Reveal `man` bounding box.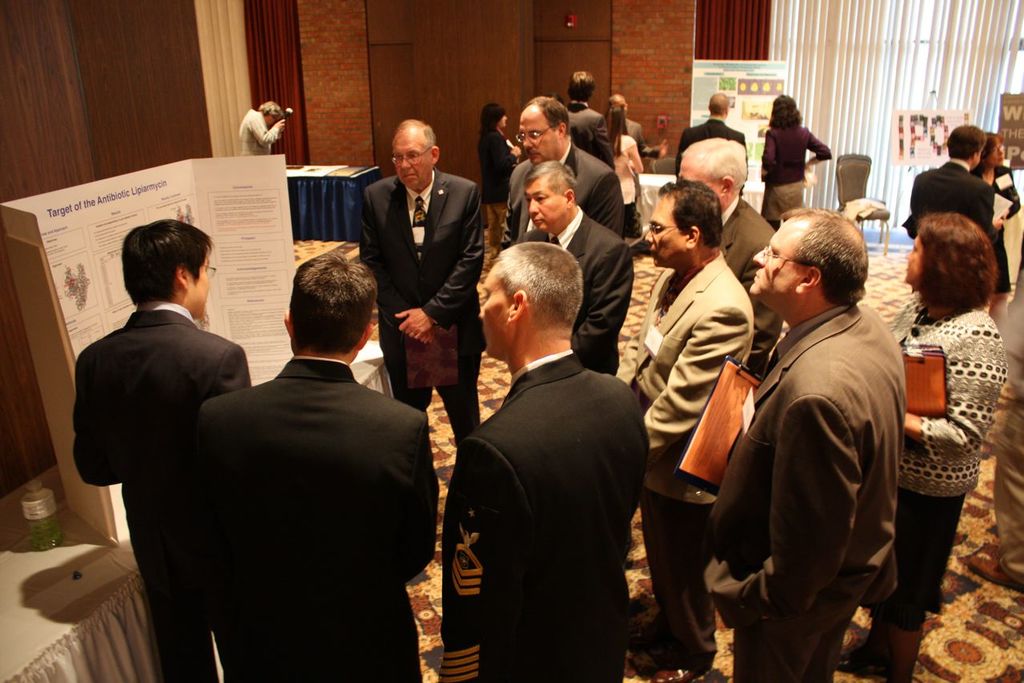
Revealed: crop(353, 109, 488, 423).
